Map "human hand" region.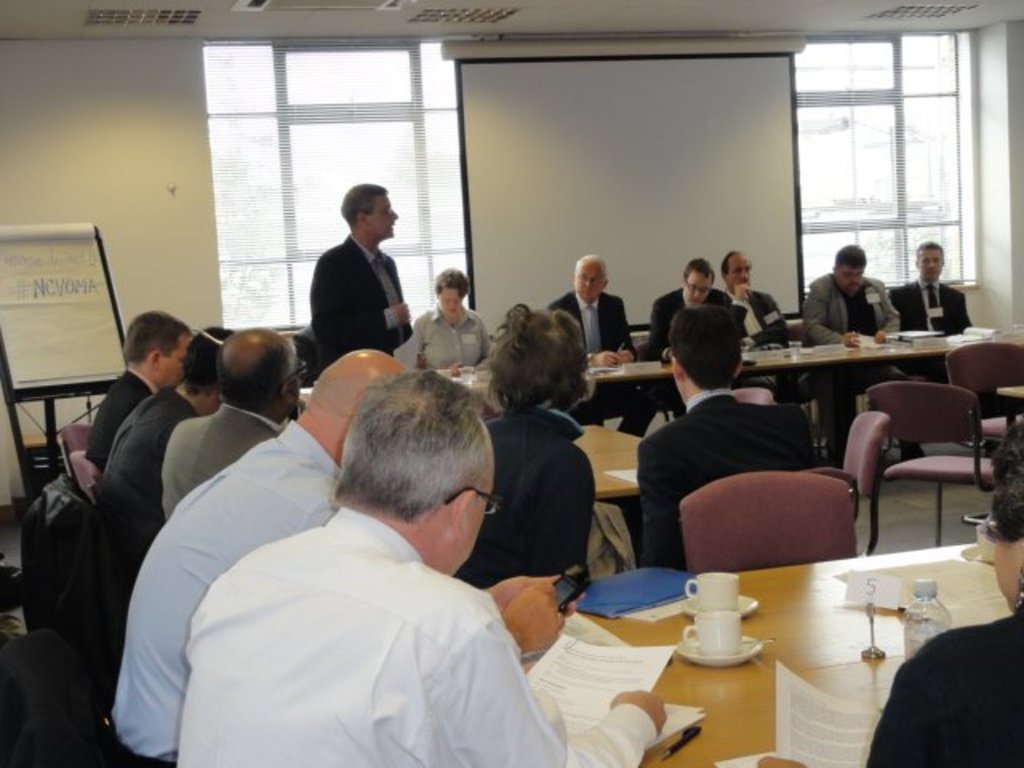
Mapped to left=610, top=685, right=670, bottom=734.
